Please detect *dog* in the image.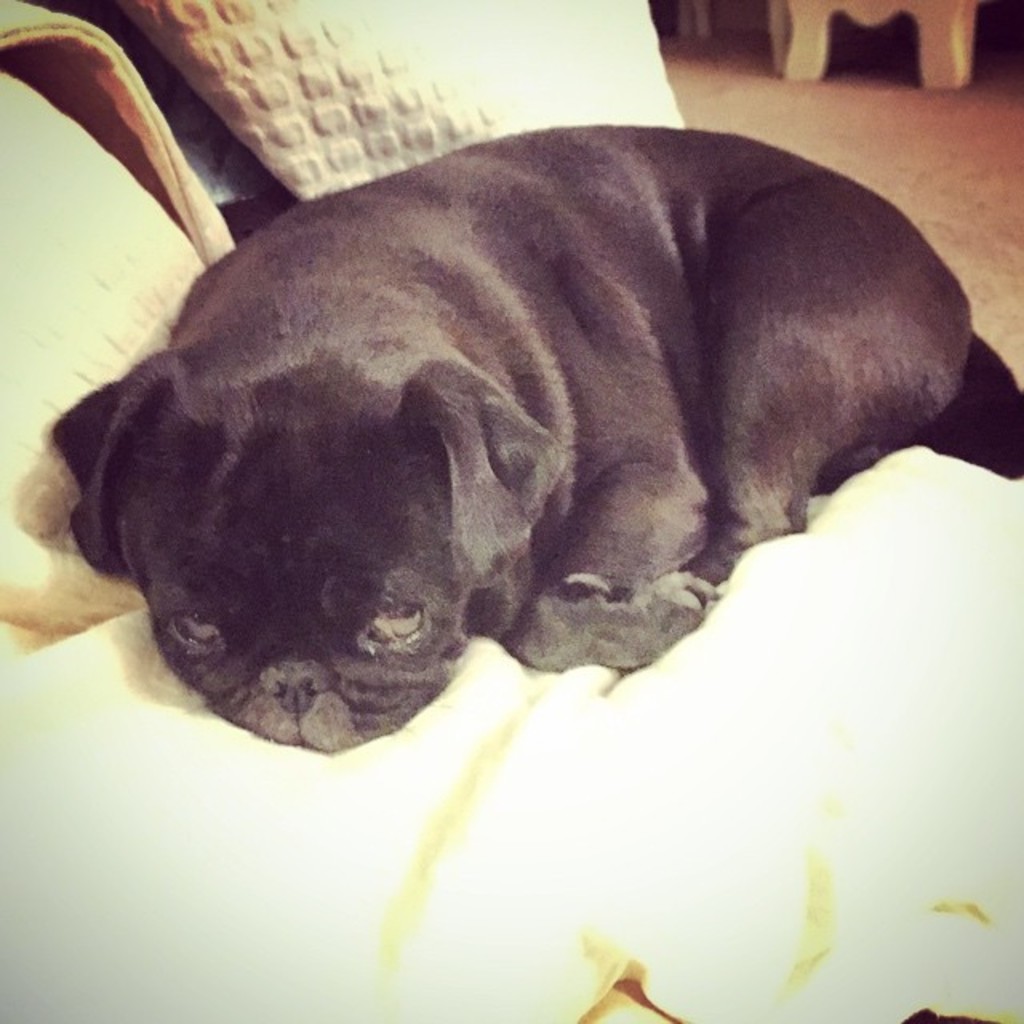
locate(45, 120, 1022, 754).
